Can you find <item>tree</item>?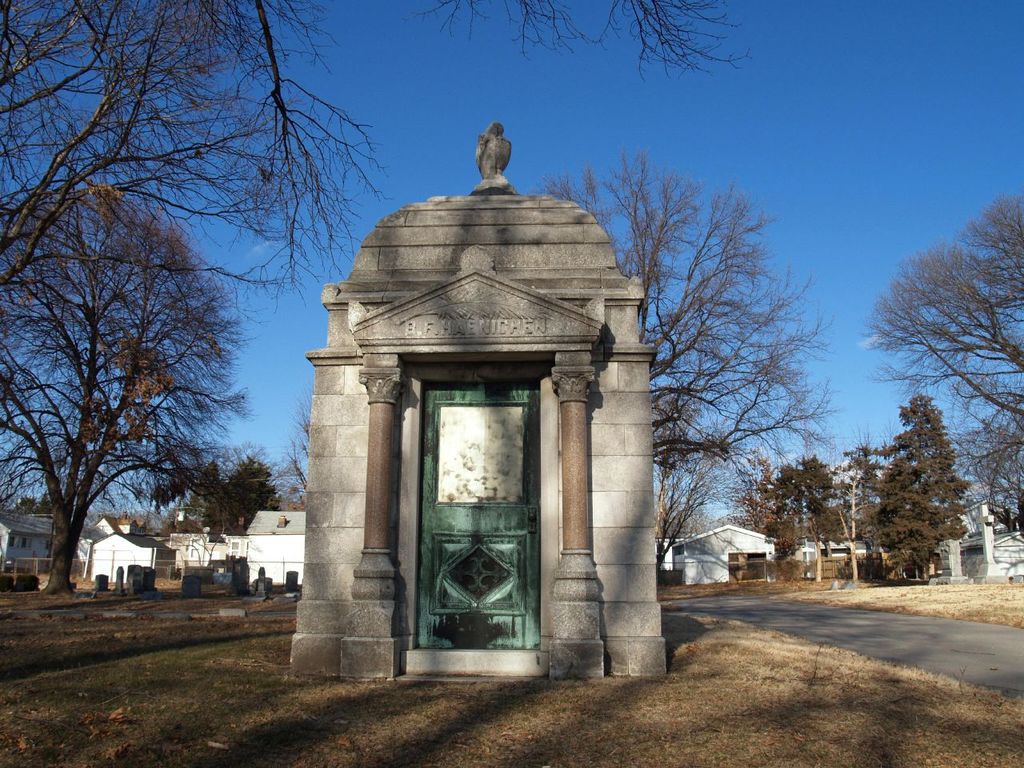
Yes, bounding box: locate(852, 371, 986, 598).
